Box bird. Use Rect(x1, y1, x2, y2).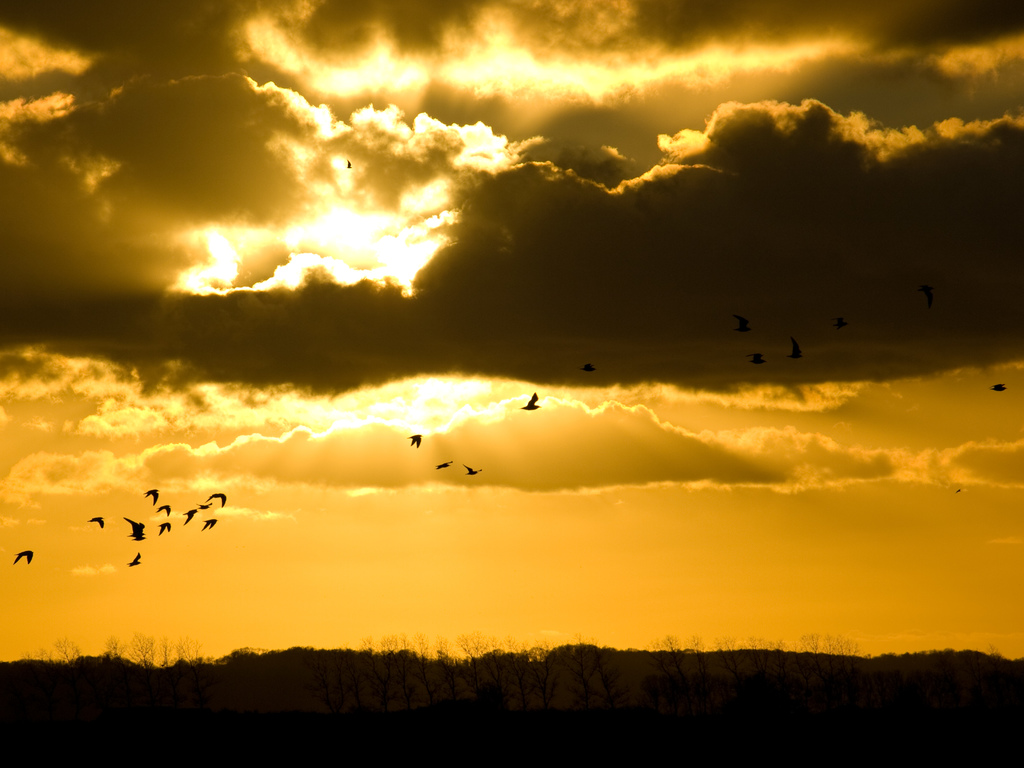
Rect(435, 460, 456, 470).
